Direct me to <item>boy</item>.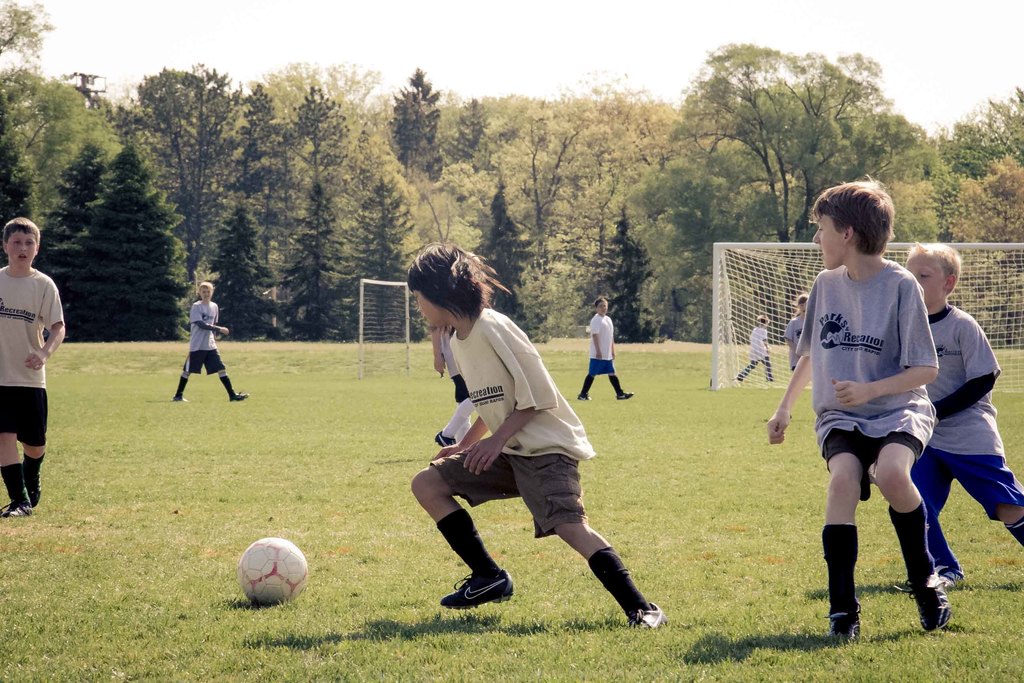
Direction: {"x1": 900, "y1": 228, "x2": 1023, "y2": 596}.
